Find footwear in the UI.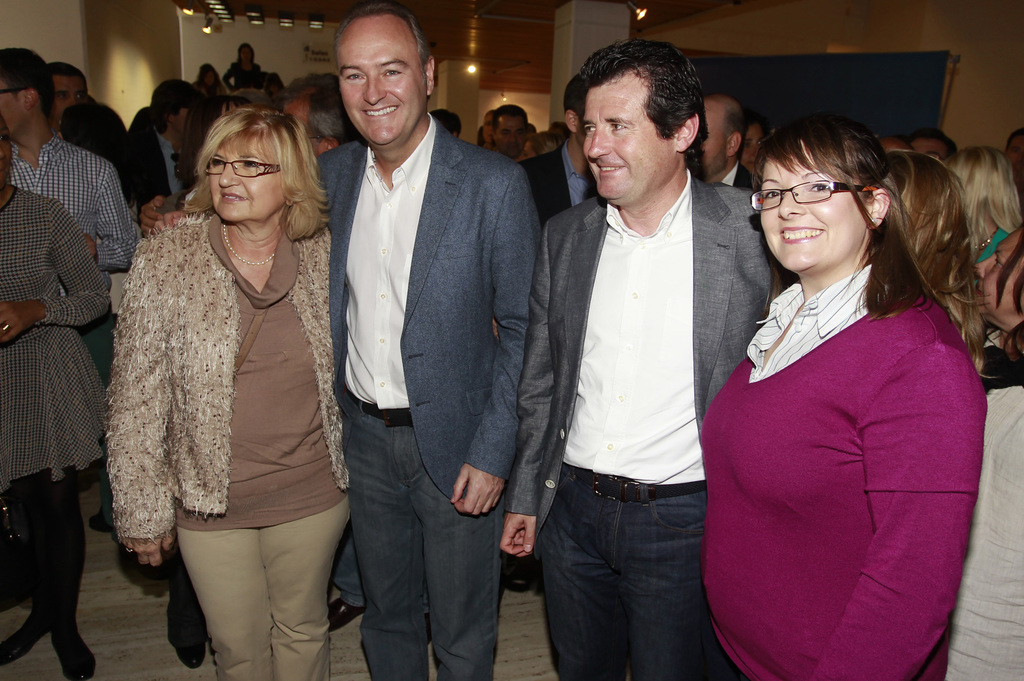
UI element at l=166, t=598, r=216, b=668.
